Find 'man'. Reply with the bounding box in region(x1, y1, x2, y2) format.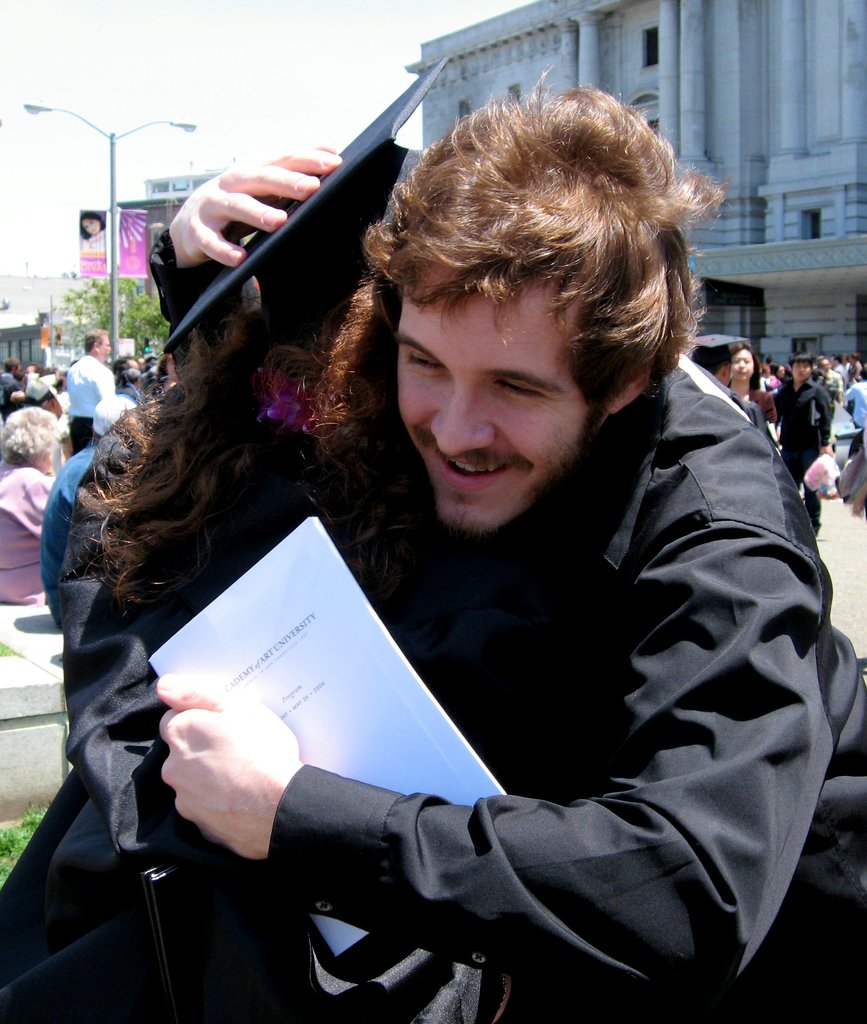
region(69, 324, 114, 447).
